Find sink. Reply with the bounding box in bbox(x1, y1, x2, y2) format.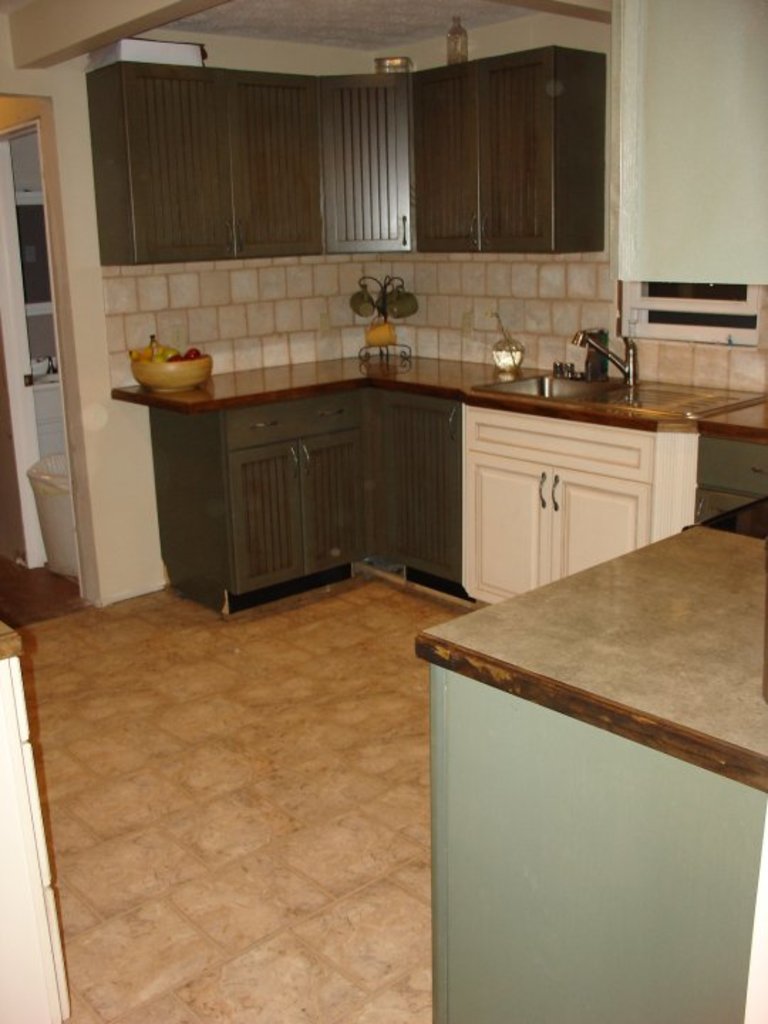
bbox(465, 326, 767, 421).
